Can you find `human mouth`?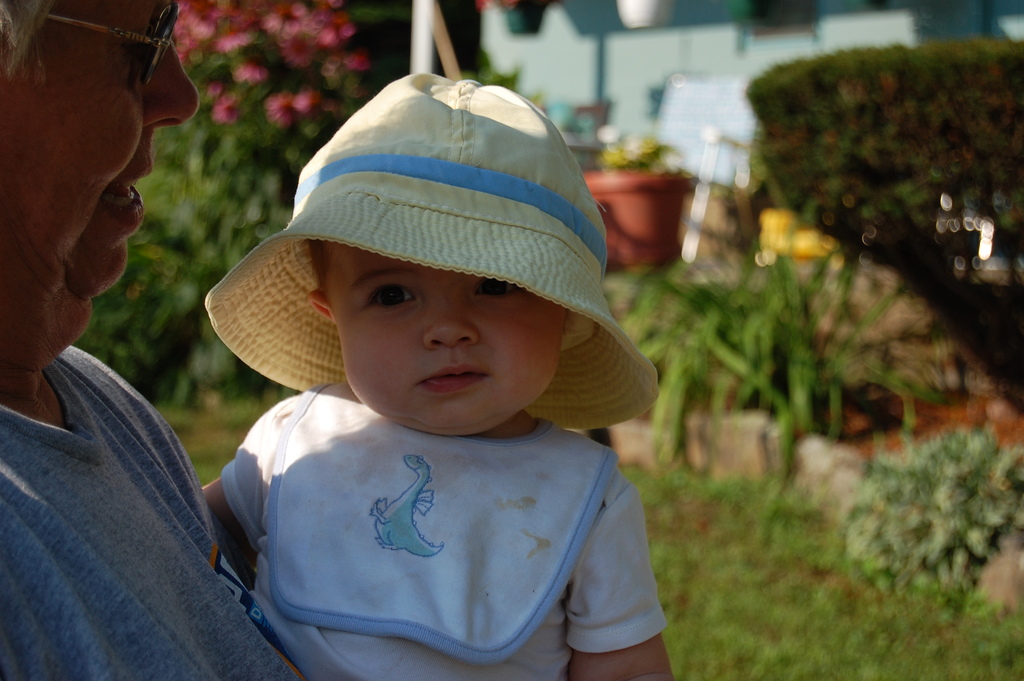
Yes, bounding box: <region>90, 163, 154, 231</region>.
